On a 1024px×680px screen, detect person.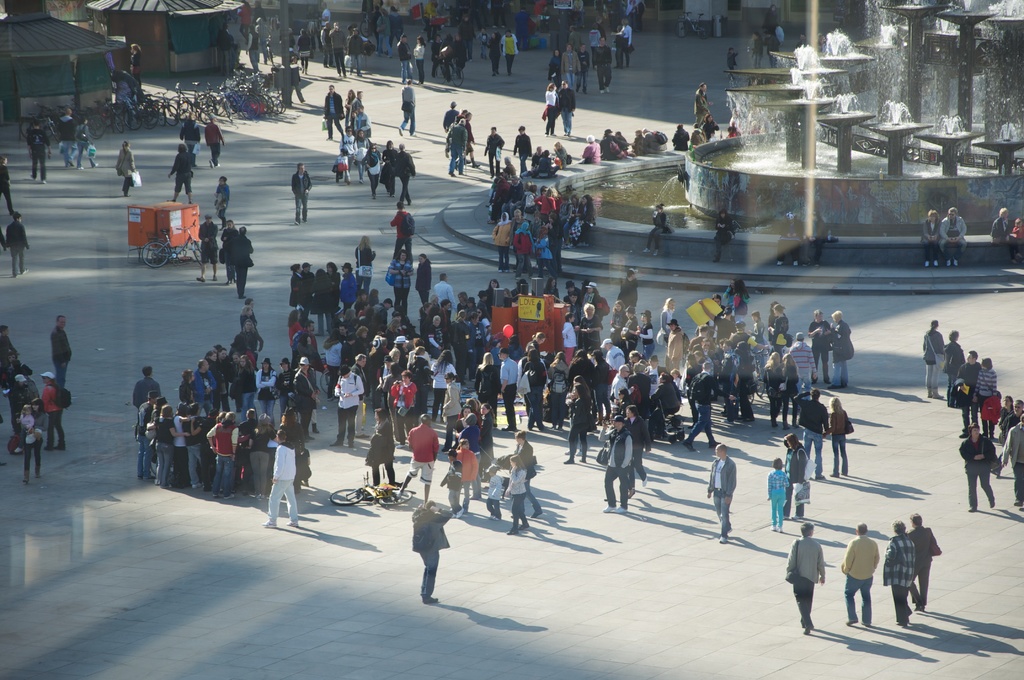
[904,511,938,613].
